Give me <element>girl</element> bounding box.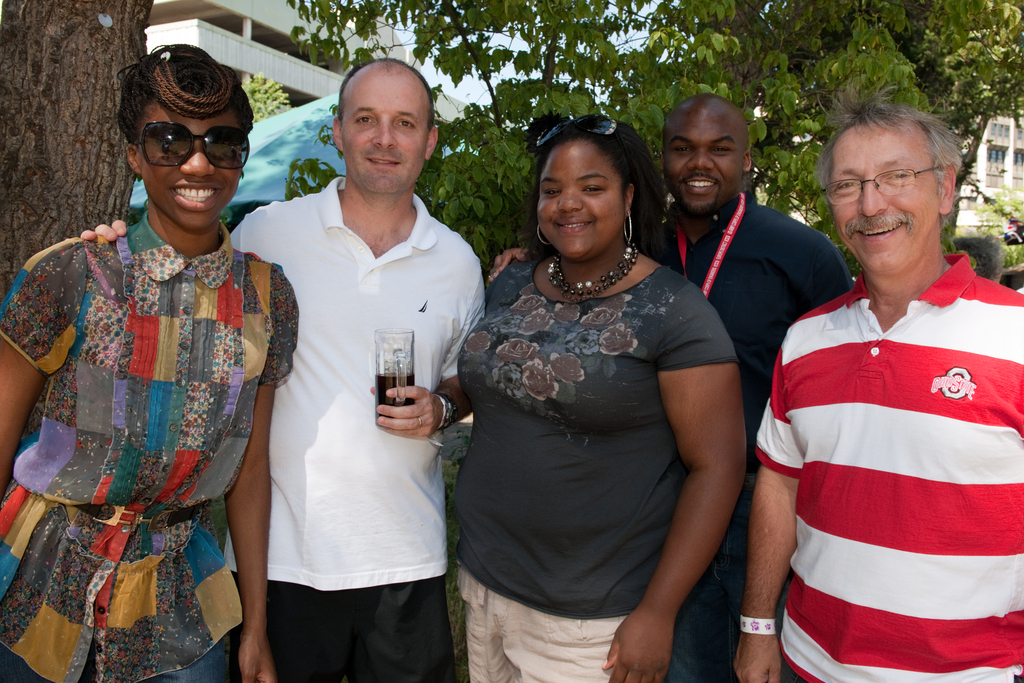
bbox=(445, 113, 744, 682).
